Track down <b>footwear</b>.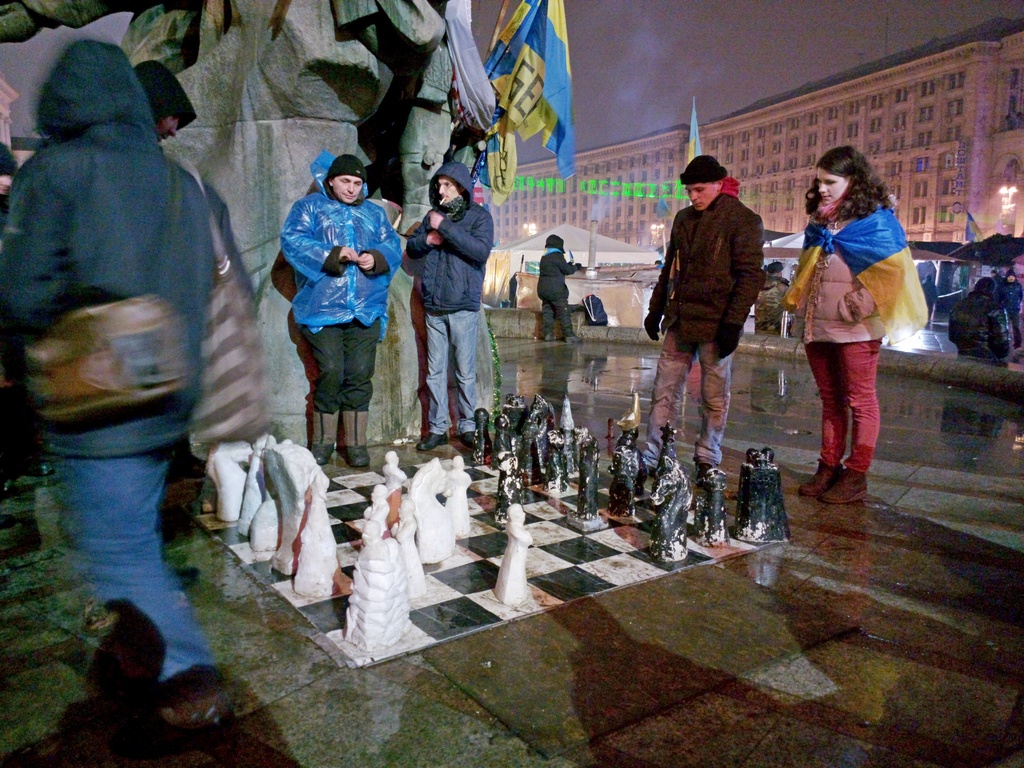
Tracked to locate(308, 444, 330, 466).
